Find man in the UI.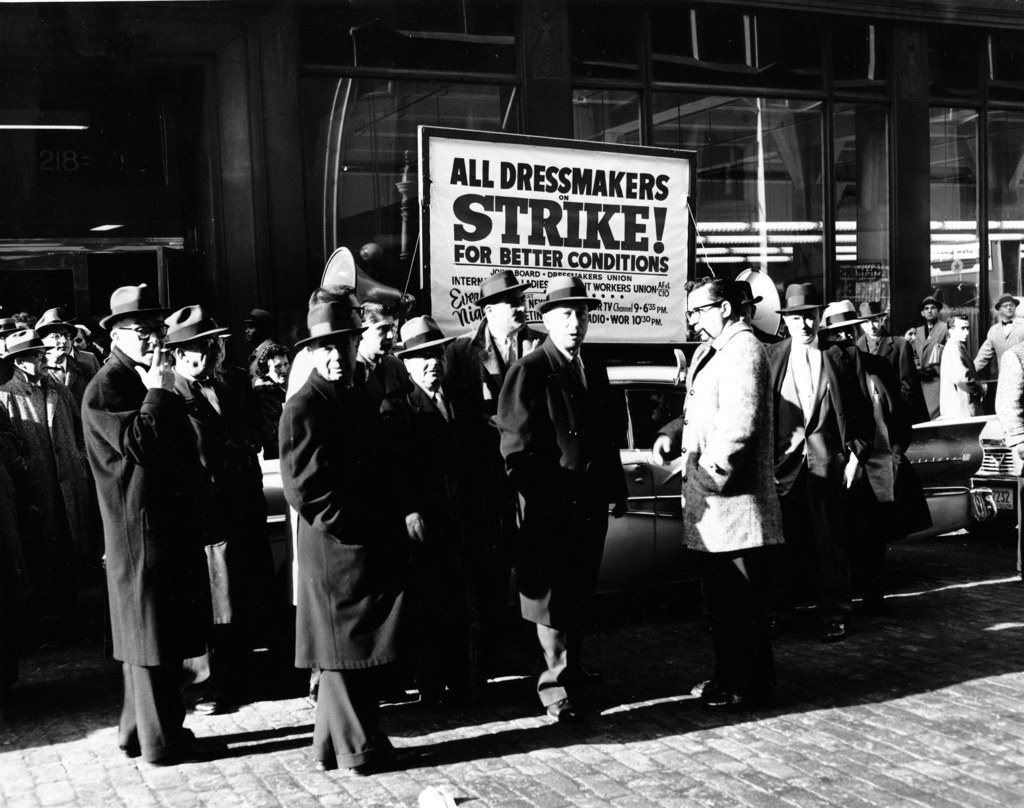
UI element at detection(853, 301, 917, 425).
